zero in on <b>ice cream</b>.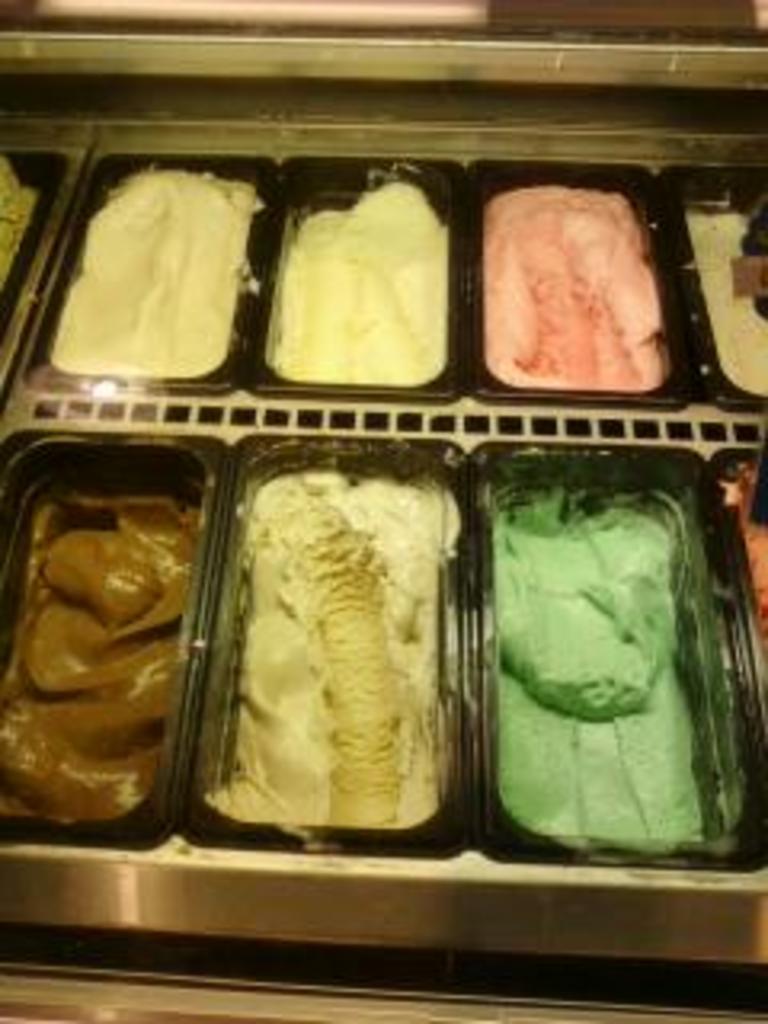
Zeroed in: x1=198, y1=445, x2=464, y2=835.
